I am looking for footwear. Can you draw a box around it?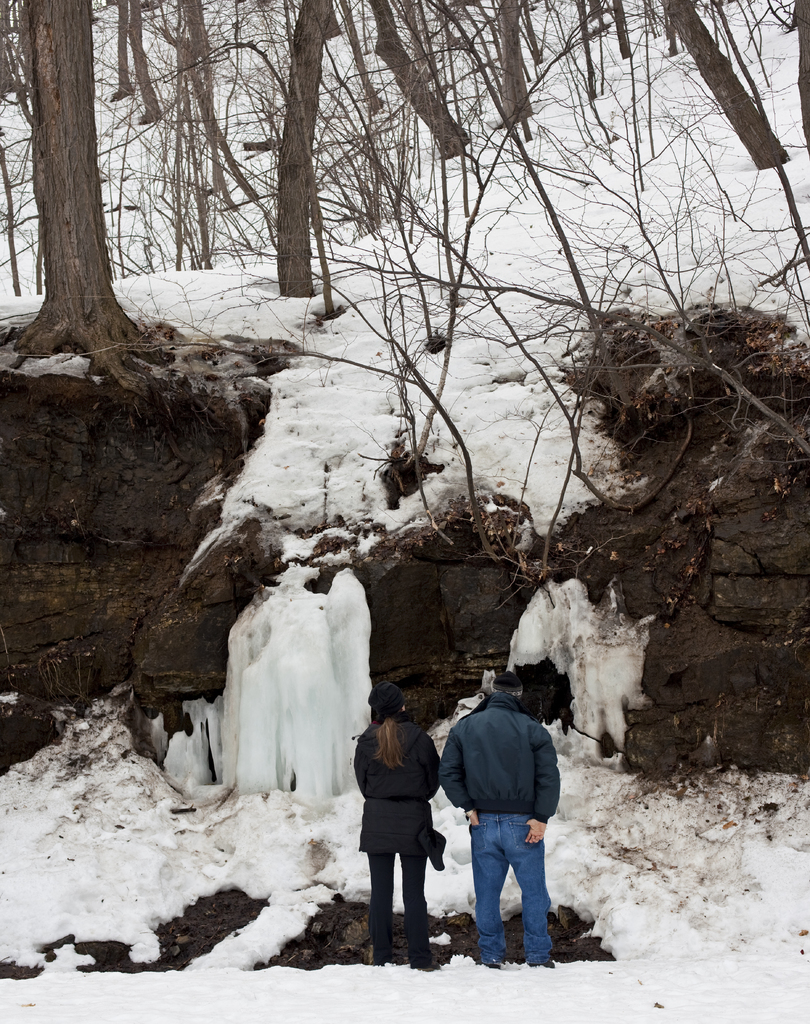
Sure, the bounding box is {"x1": 531, "y1": 959, "x2": 556, "y2": 972}.
